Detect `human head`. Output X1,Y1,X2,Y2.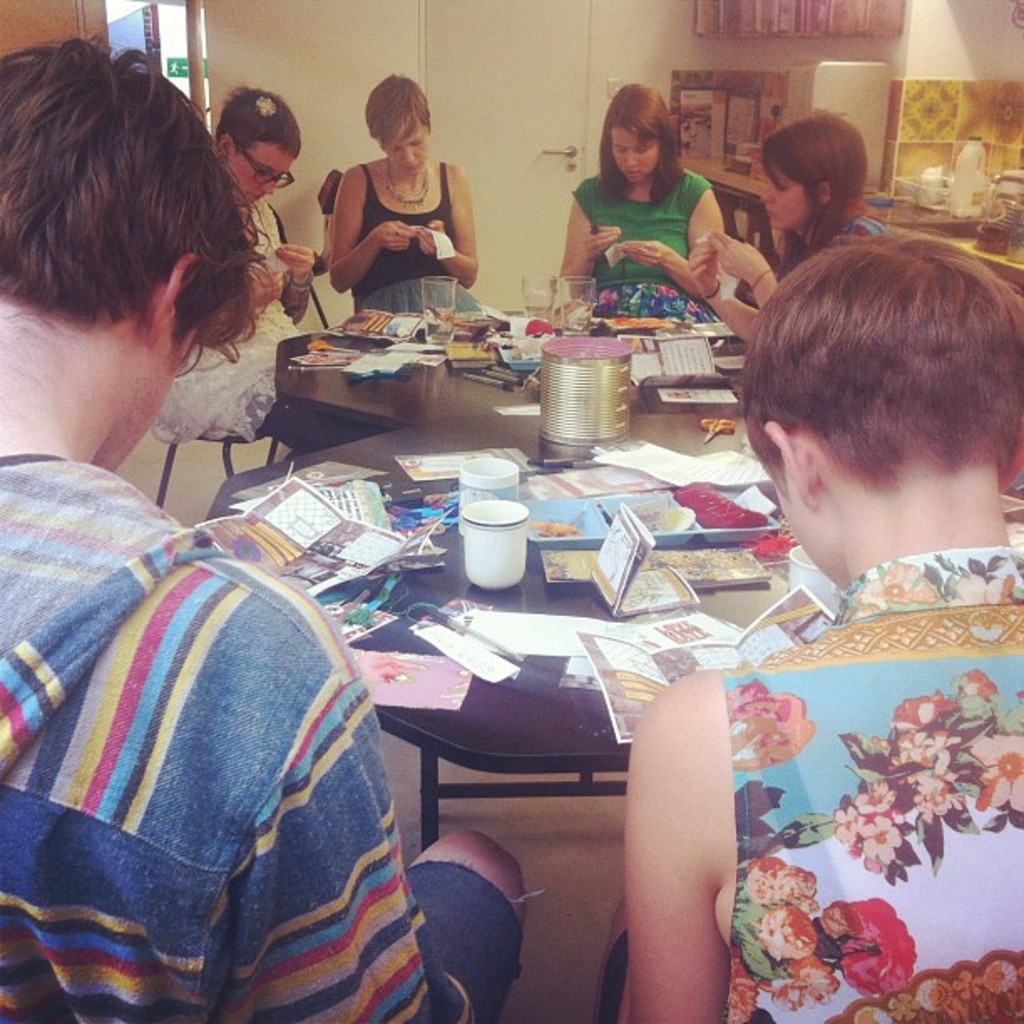
366,72,433,177.
